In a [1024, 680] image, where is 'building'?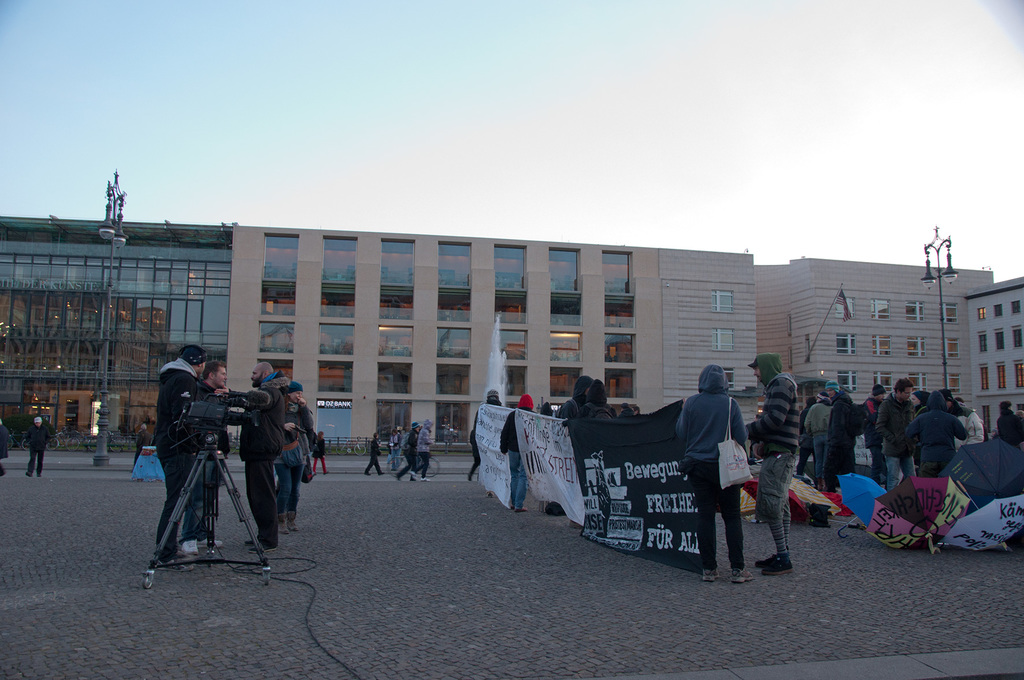
659,251,995,426.
